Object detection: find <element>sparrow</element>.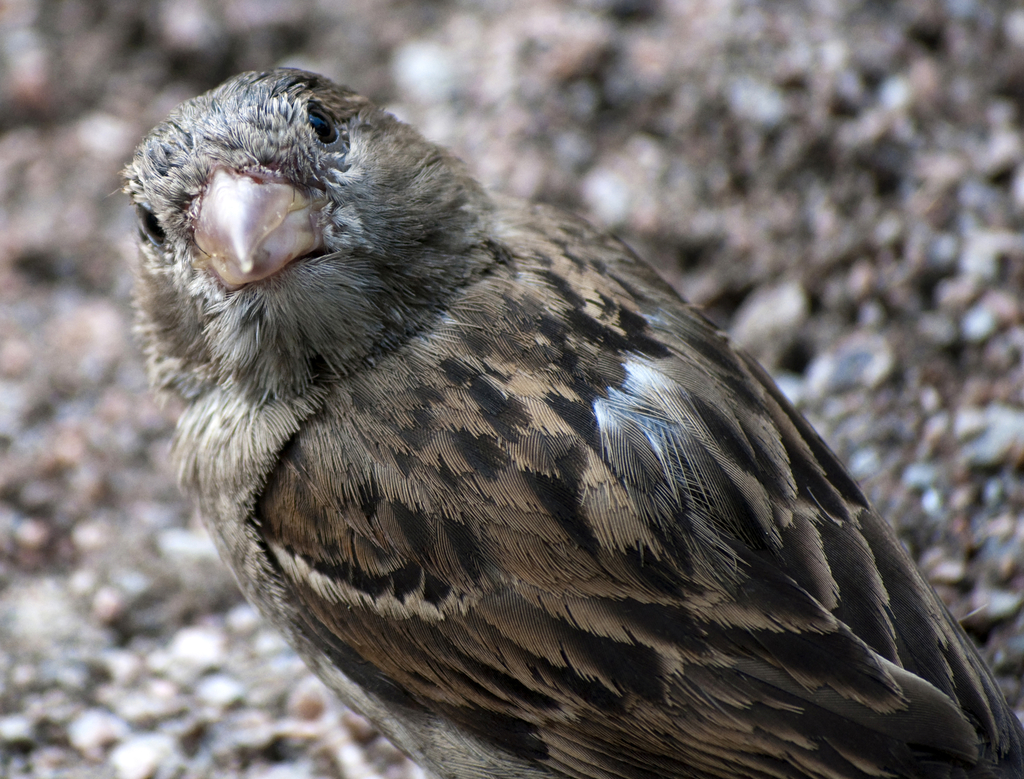
106,61,1023,778.
